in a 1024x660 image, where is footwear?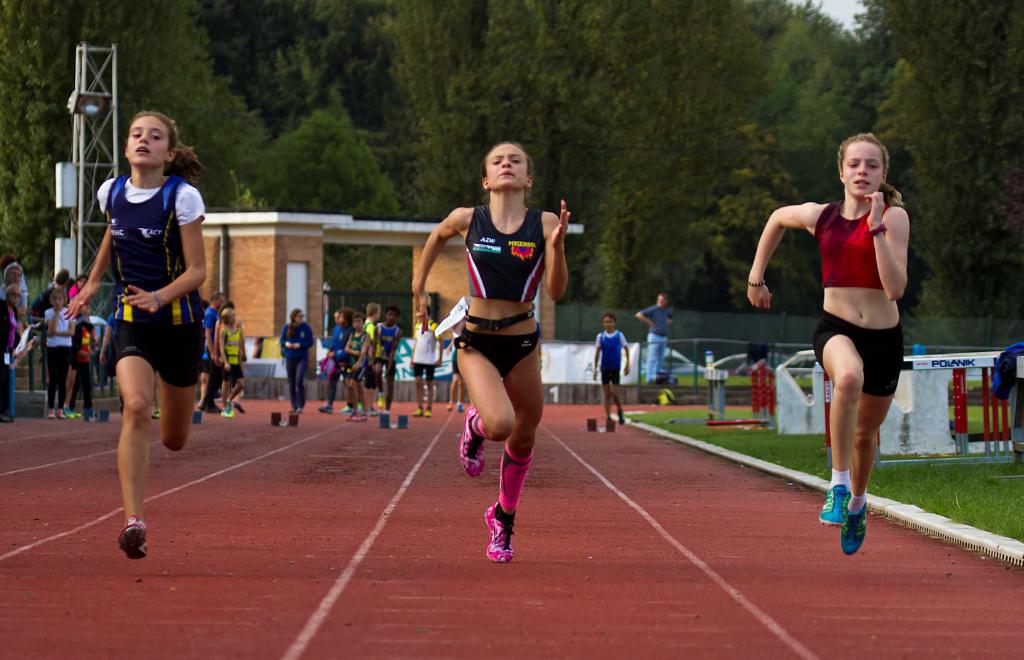
[left=221, top=406, right=234, bottom=419].
